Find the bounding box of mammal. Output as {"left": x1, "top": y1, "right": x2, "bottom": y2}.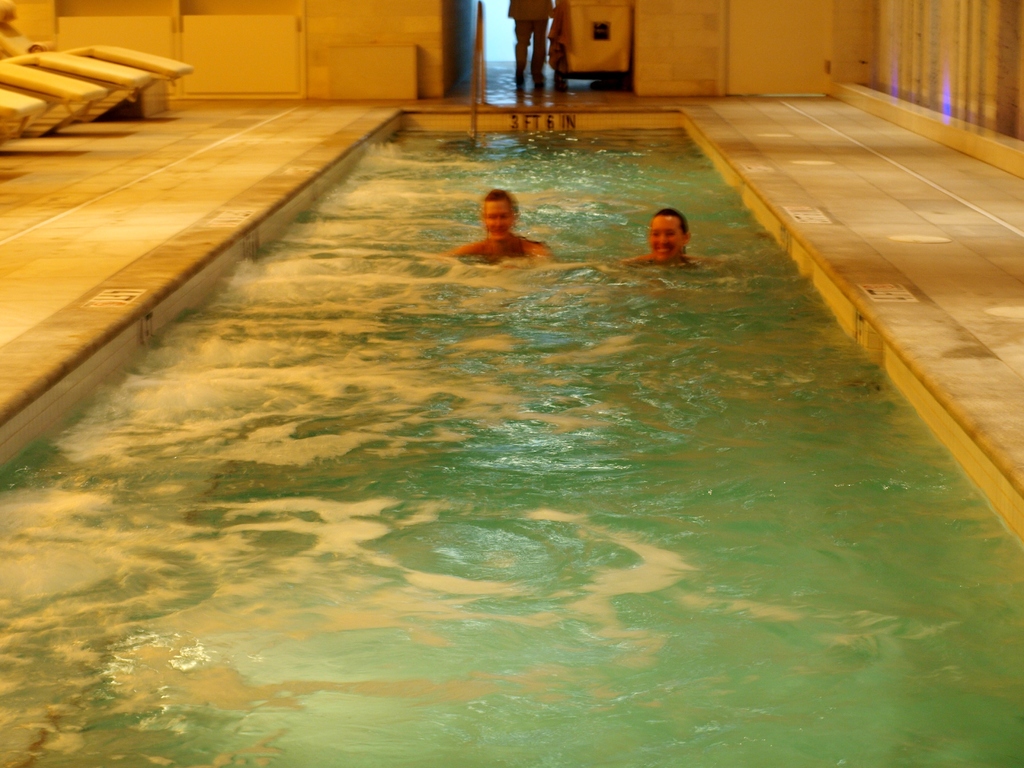
{"left": 506, "top": 0, "right": 554, "bottom": 90}.
